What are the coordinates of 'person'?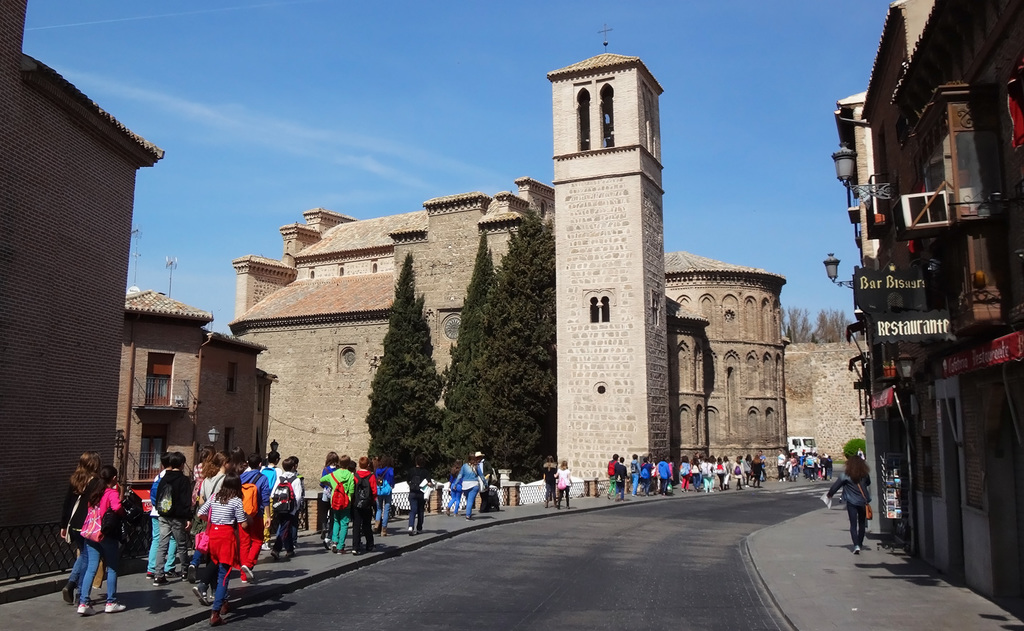
select_region(180, 466, 242, 608).
